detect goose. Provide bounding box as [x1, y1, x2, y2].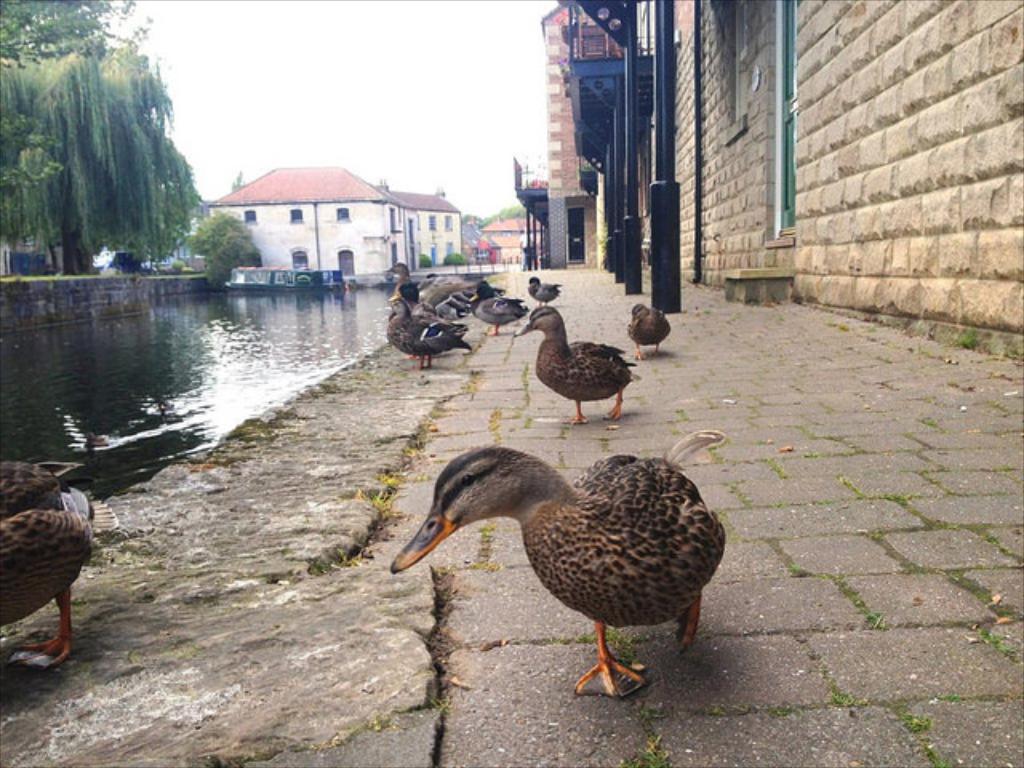
[528, 275, 557, 302].
